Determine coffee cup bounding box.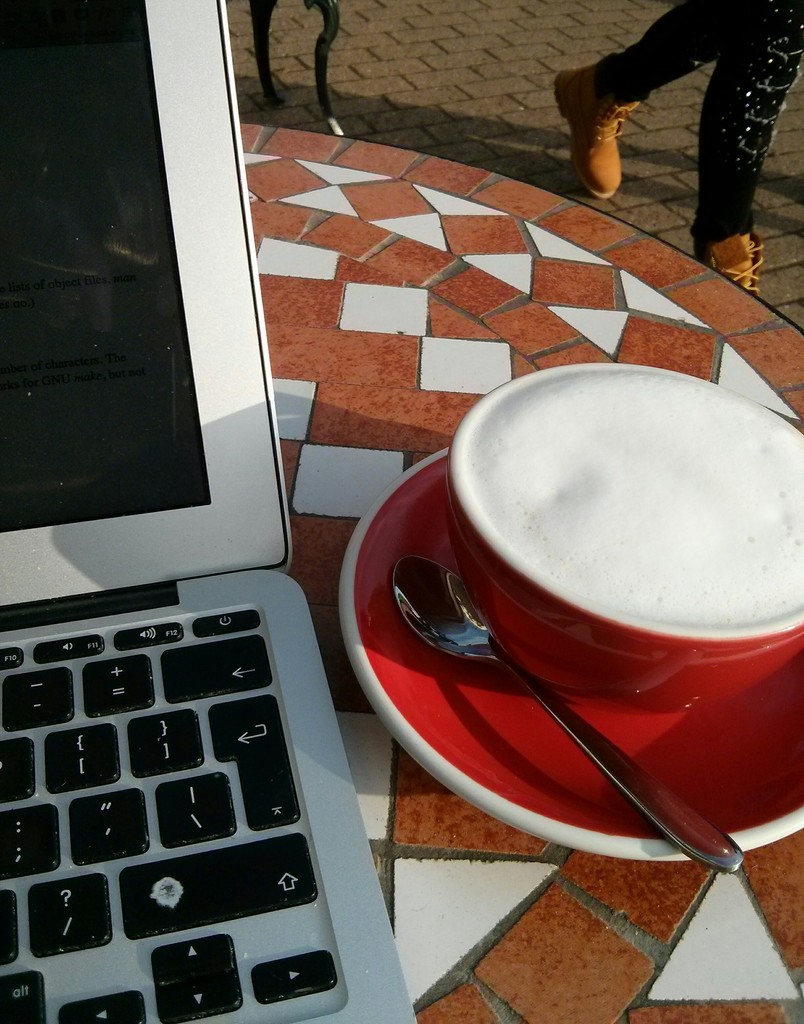
Determined: <region>444, 359, 803, 721</region>.
